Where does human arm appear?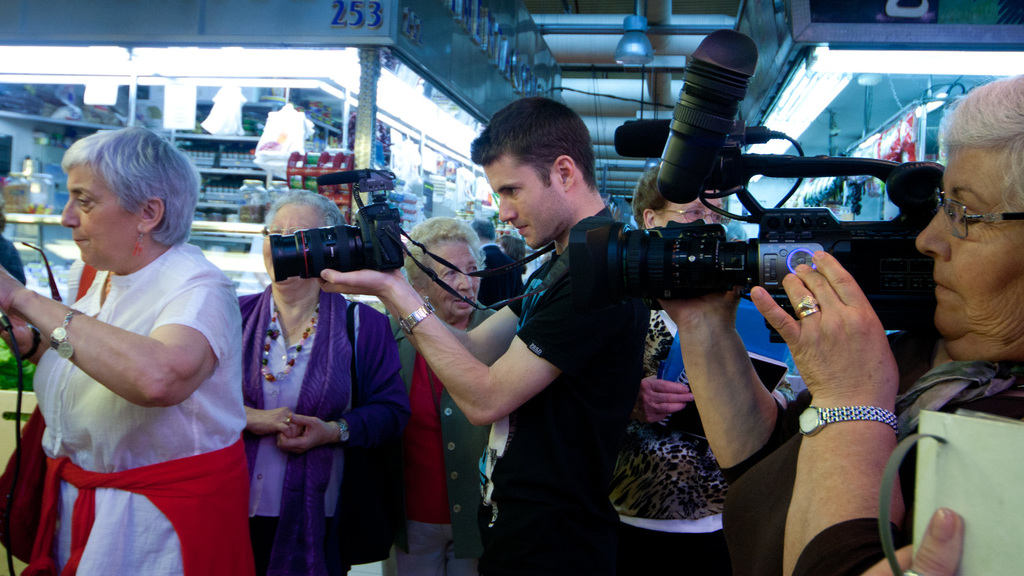
Appears at select_region(325, 240, 598, 438).
